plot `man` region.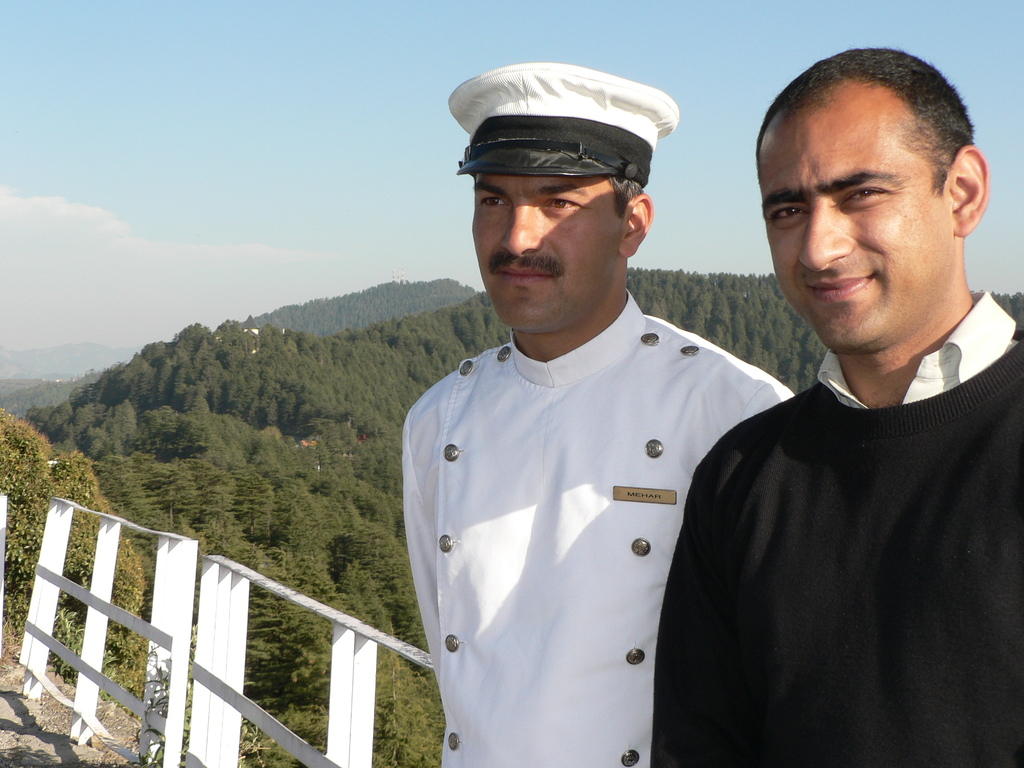
Plotted at BBox(401, 166, 808, 767).
